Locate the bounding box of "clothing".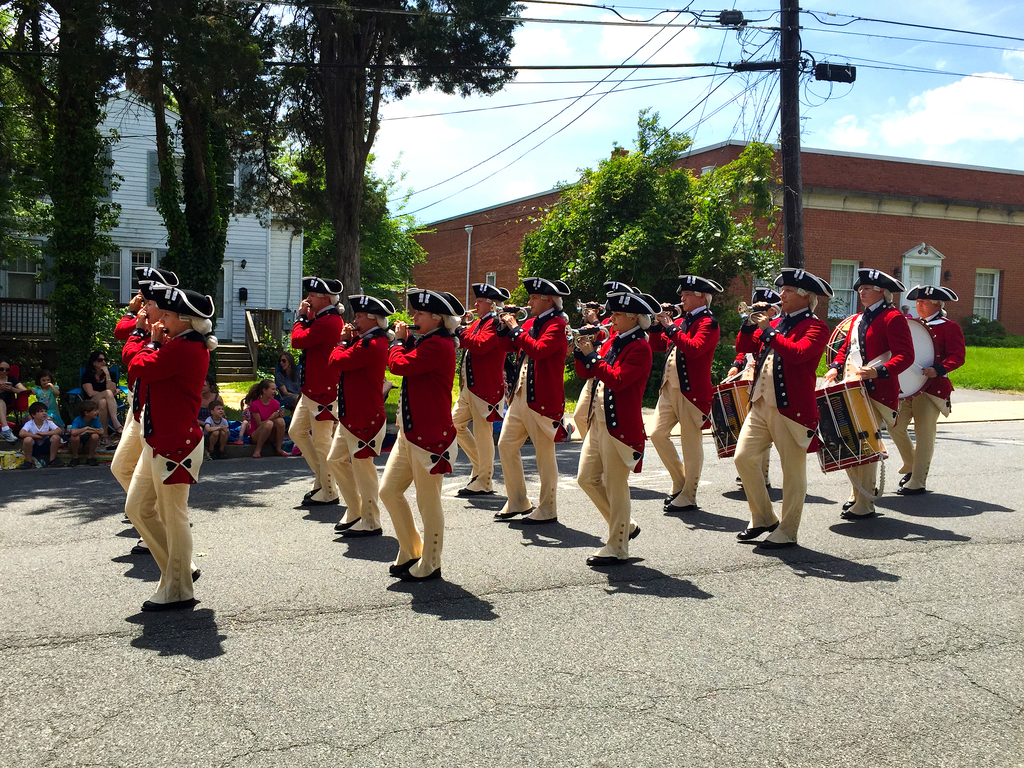
Bounding box: bbox(911, 311, 970, 504).
